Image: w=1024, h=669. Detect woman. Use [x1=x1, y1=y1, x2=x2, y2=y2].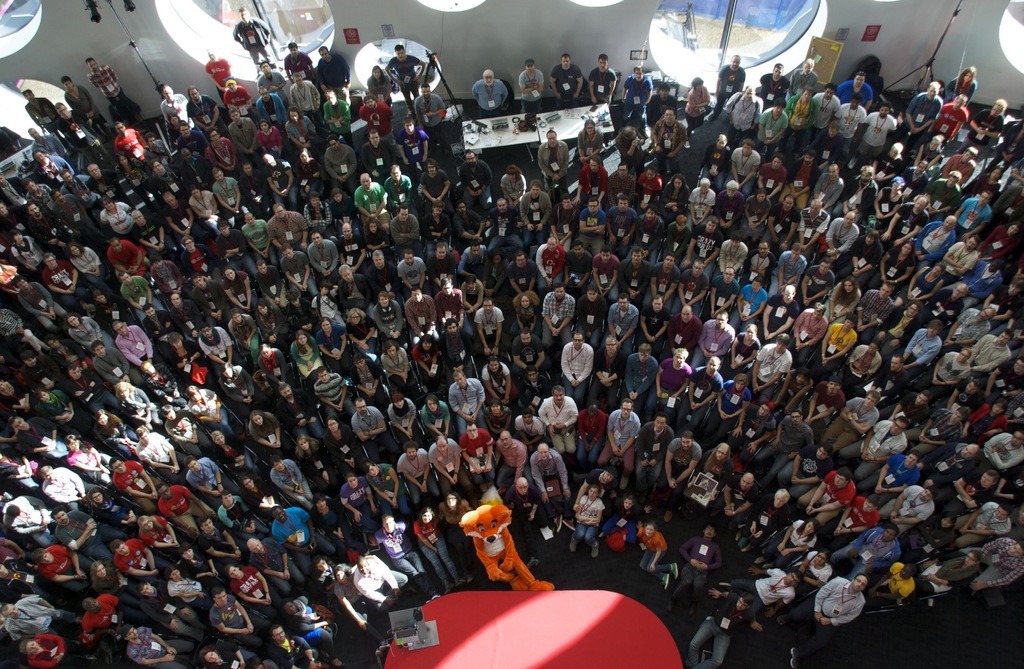
[x1=703, y1=374, x2=749, y2=451].
